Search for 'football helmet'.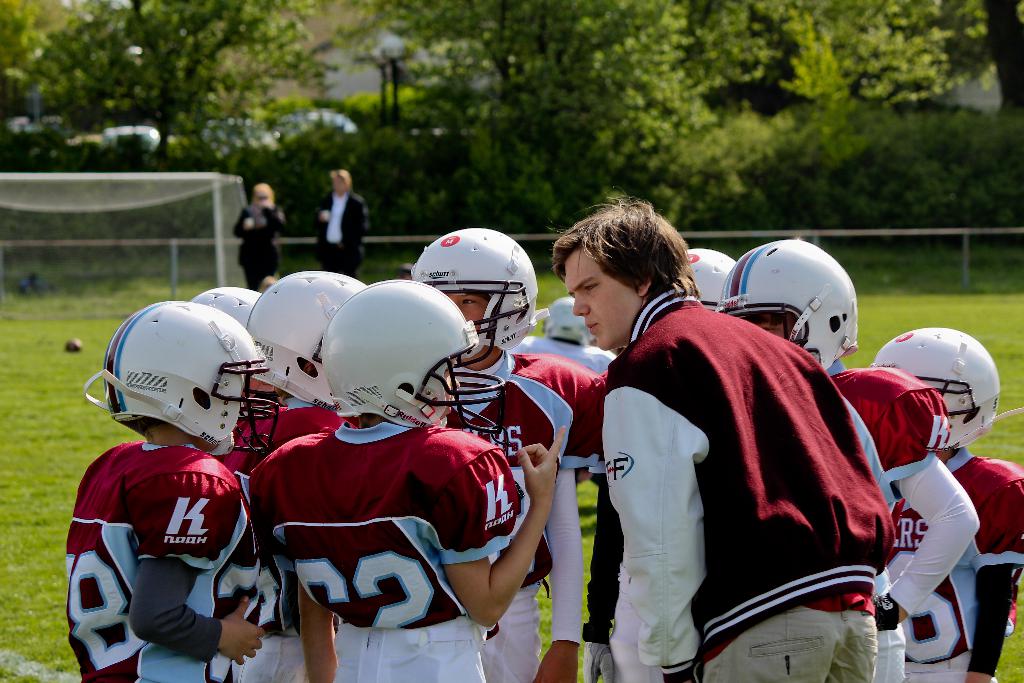
Found at pyautogui.locateOnScreen(687, 243, 745, 313).
